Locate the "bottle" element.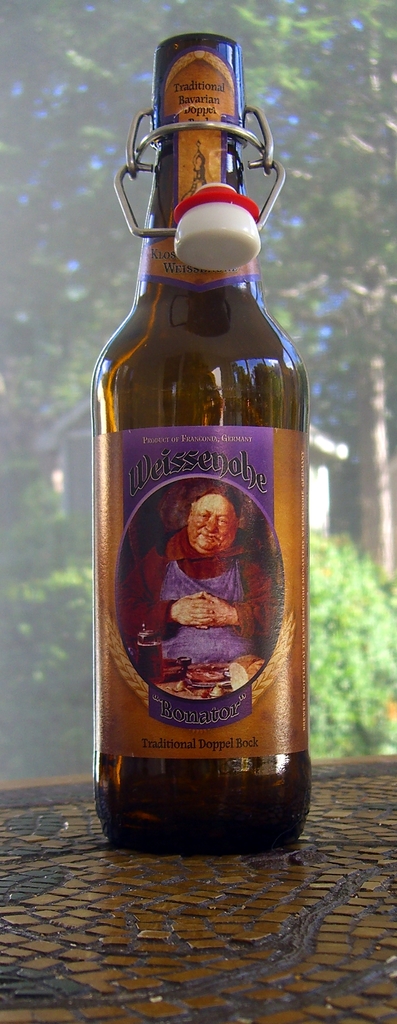
Element bbox: box(88, 55, 298, 821).
